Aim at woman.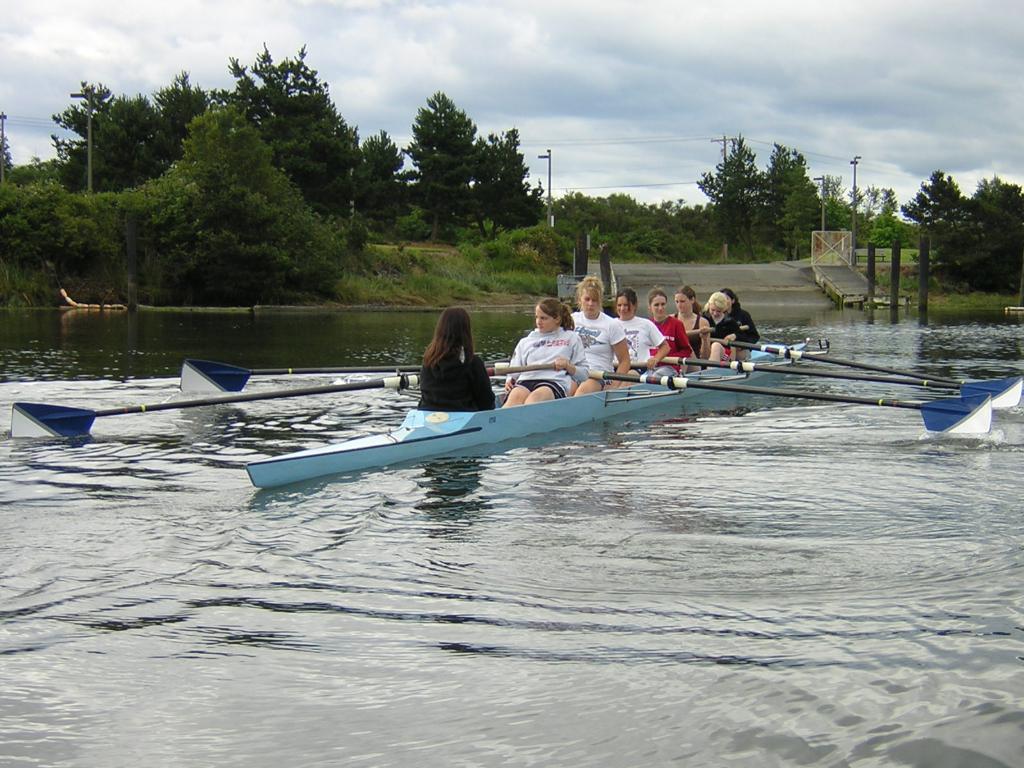
Aimed at region(611, 285, 670, 388).
